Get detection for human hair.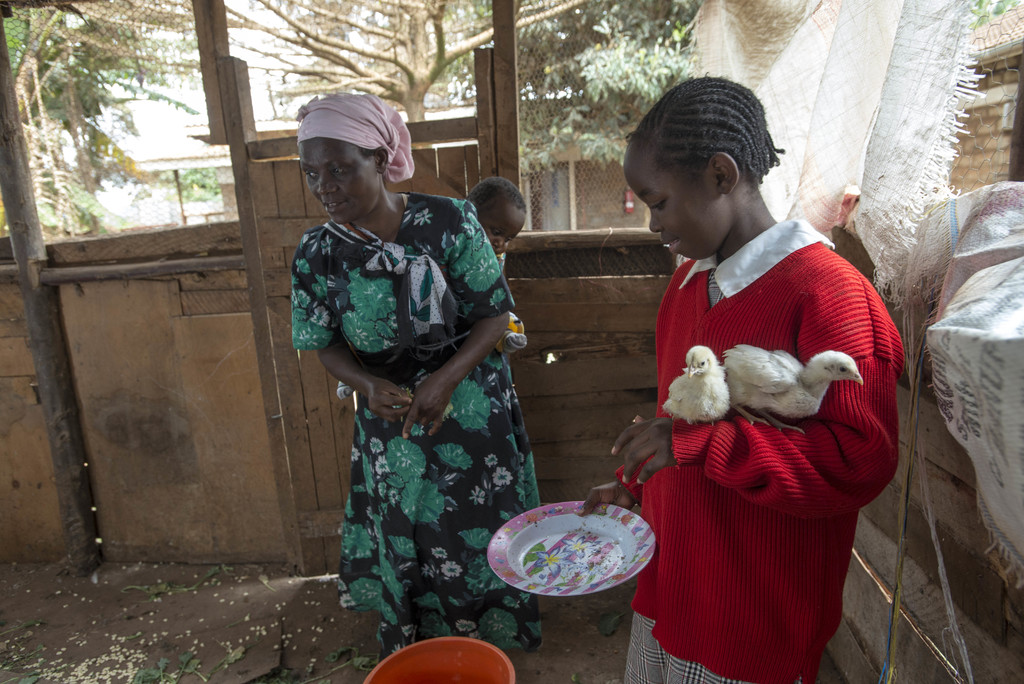
Detection: (621, 77, 790, 187).
